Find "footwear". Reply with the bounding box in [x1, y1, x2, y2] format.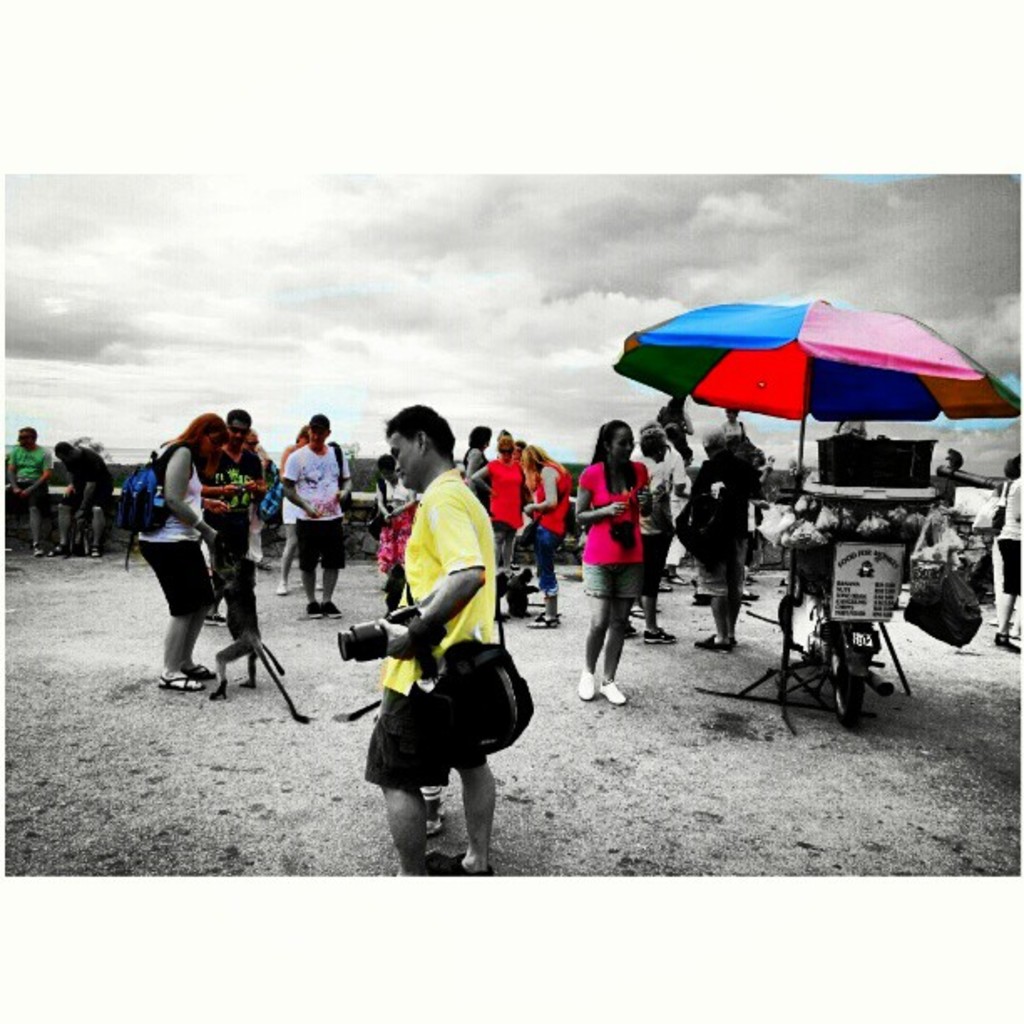
[693, 631, 731, 649].
